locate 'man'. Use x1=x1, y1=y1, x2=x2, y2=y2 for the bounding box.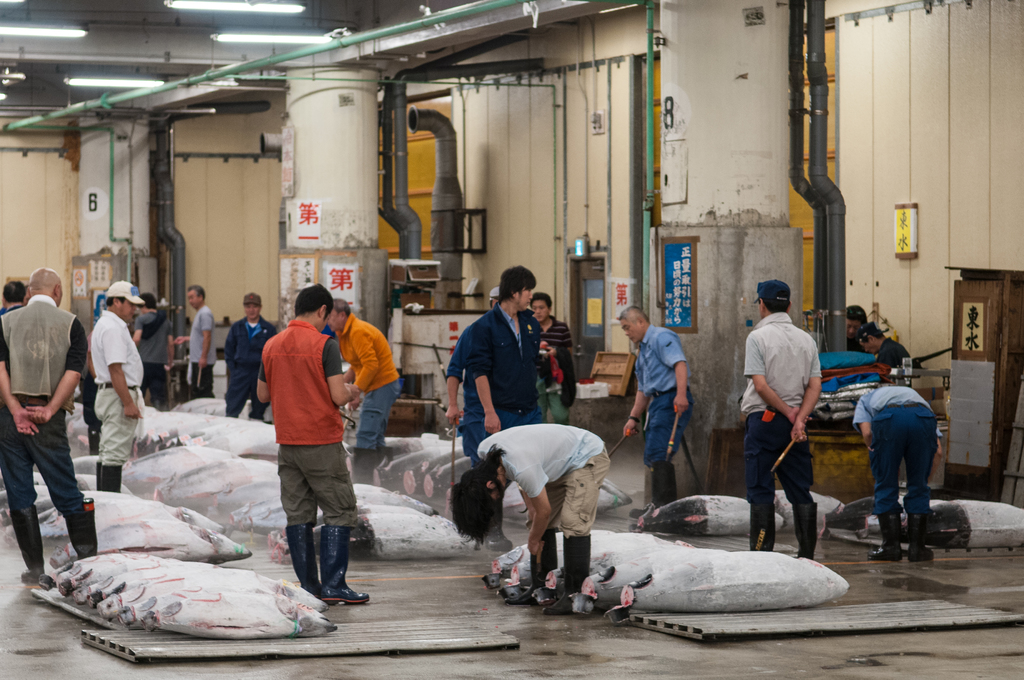
x1=852, y1=382, x2=942, y2=564.
